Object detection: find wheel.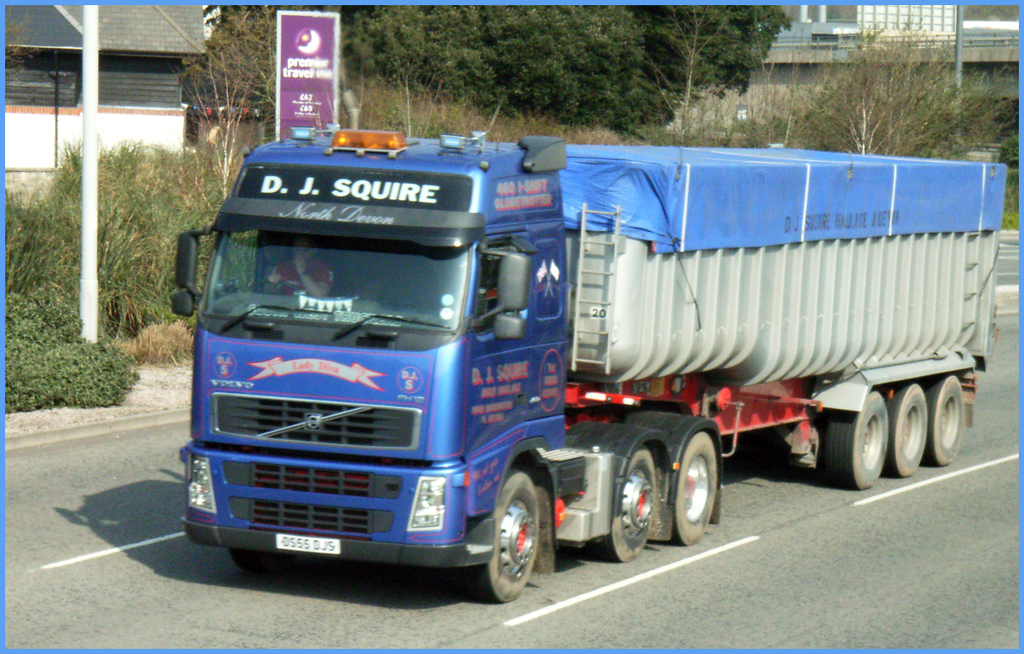
[229,547,289,572].
